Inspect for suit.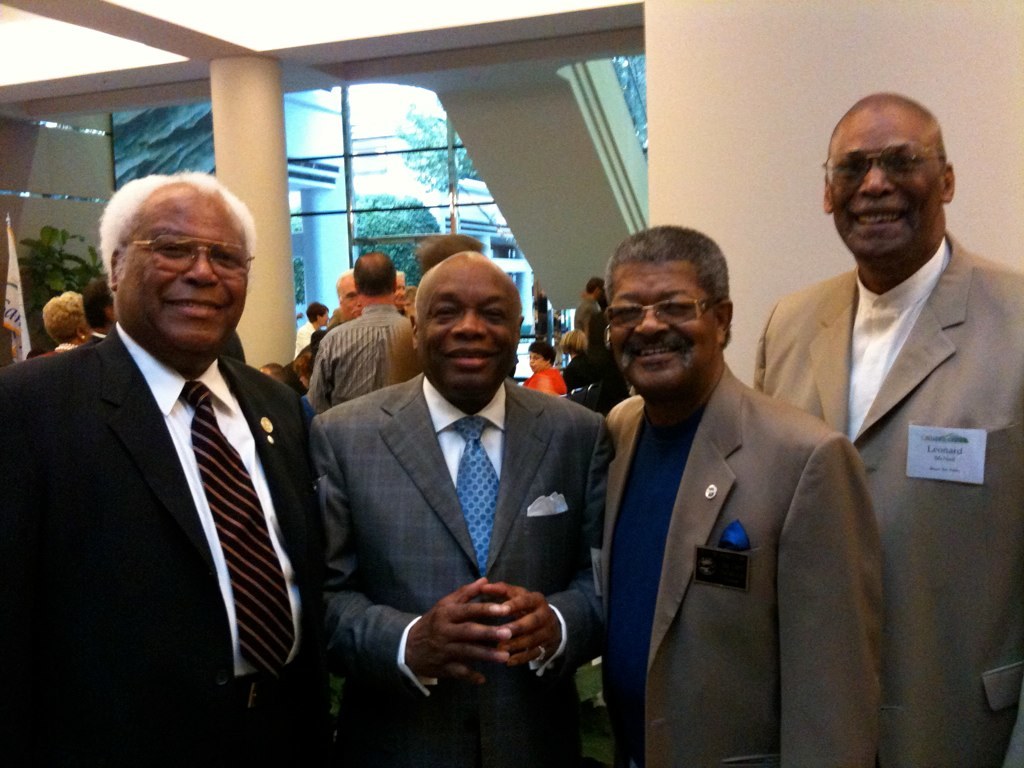
Inspection: locate(72, 332, 110, 355).
